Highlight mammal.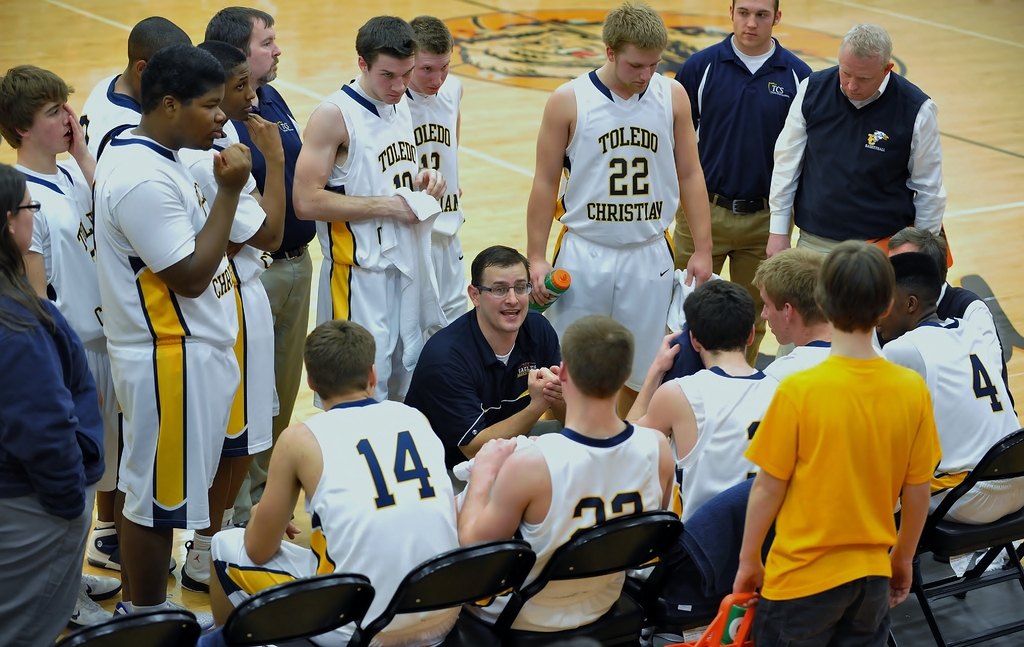
Highlighted region: x1=405 y1=240 x2=561 y2=494.
